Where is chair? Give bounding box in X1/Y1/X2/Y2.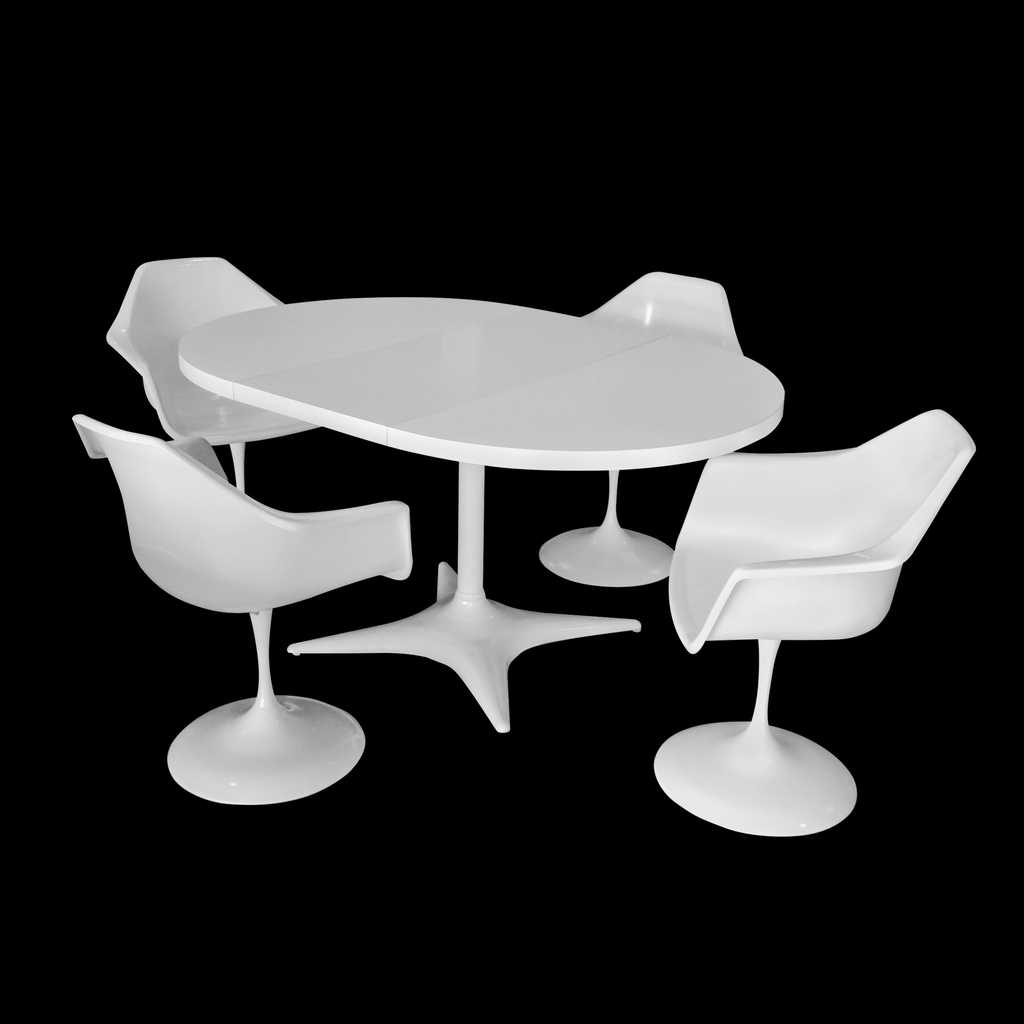
109/265/319/490.
